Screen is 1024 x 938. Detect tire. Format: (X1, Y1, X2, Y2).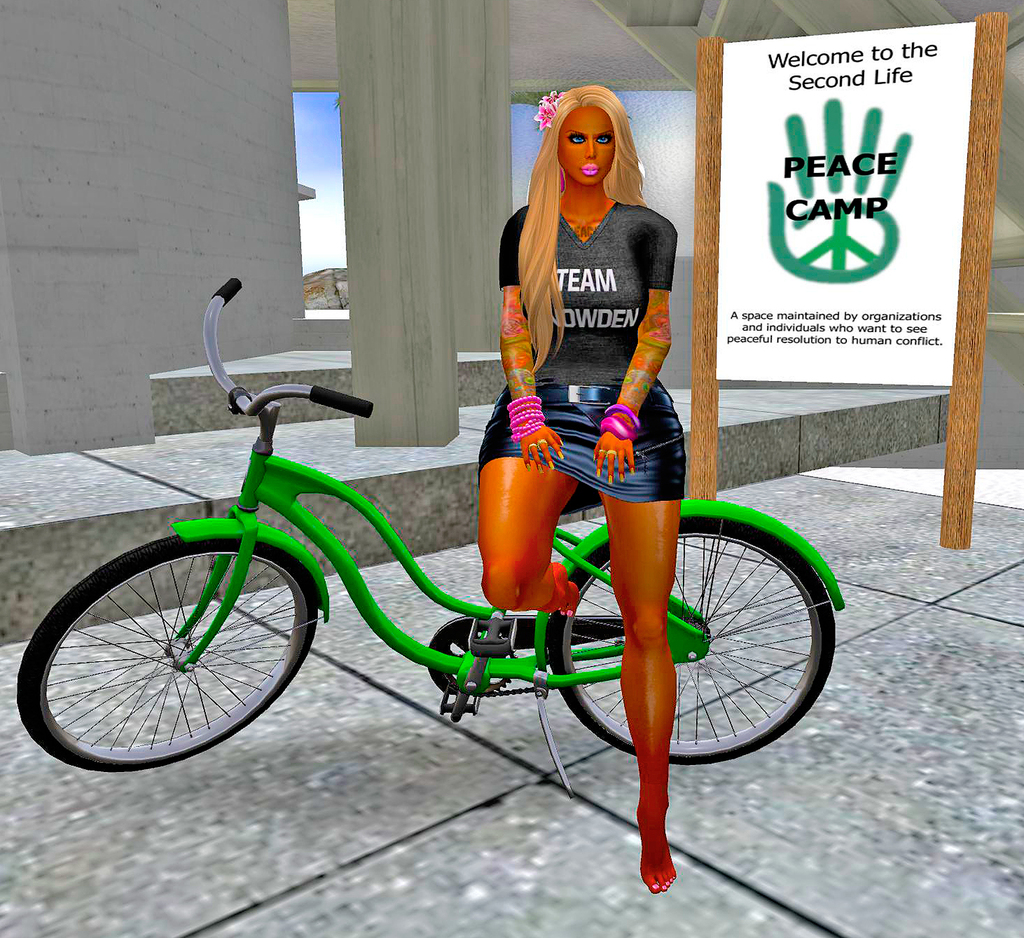
(44, 522, 303, 775).
